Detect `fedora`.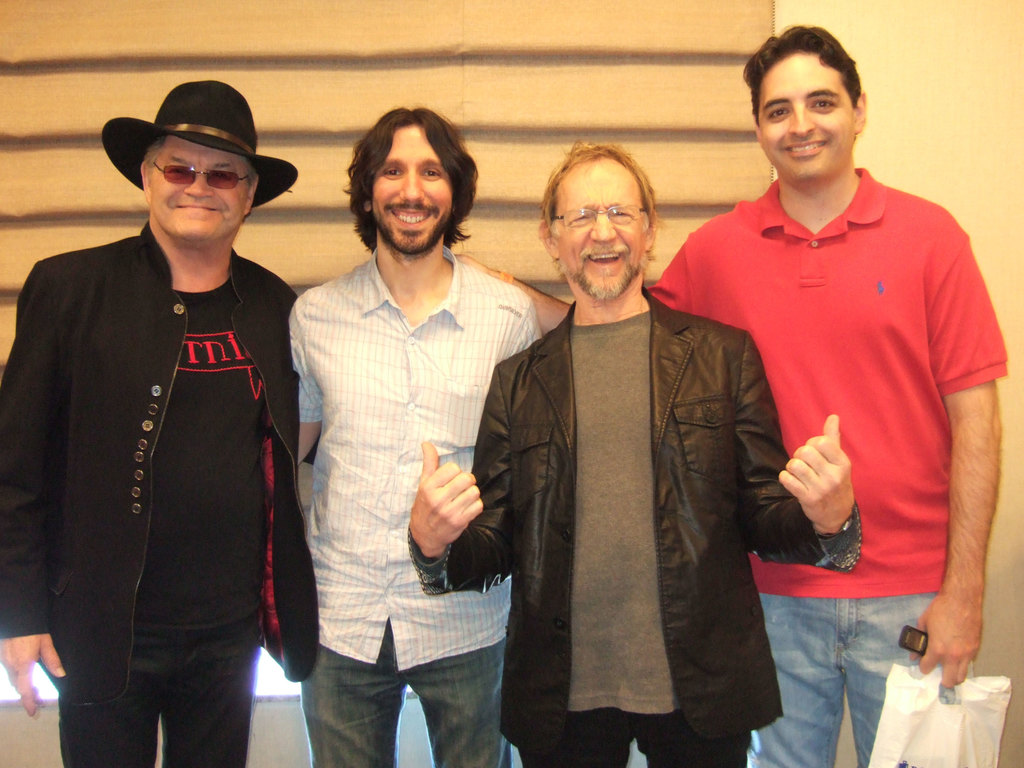
Detected at locate(102, 81, 297, 208).
